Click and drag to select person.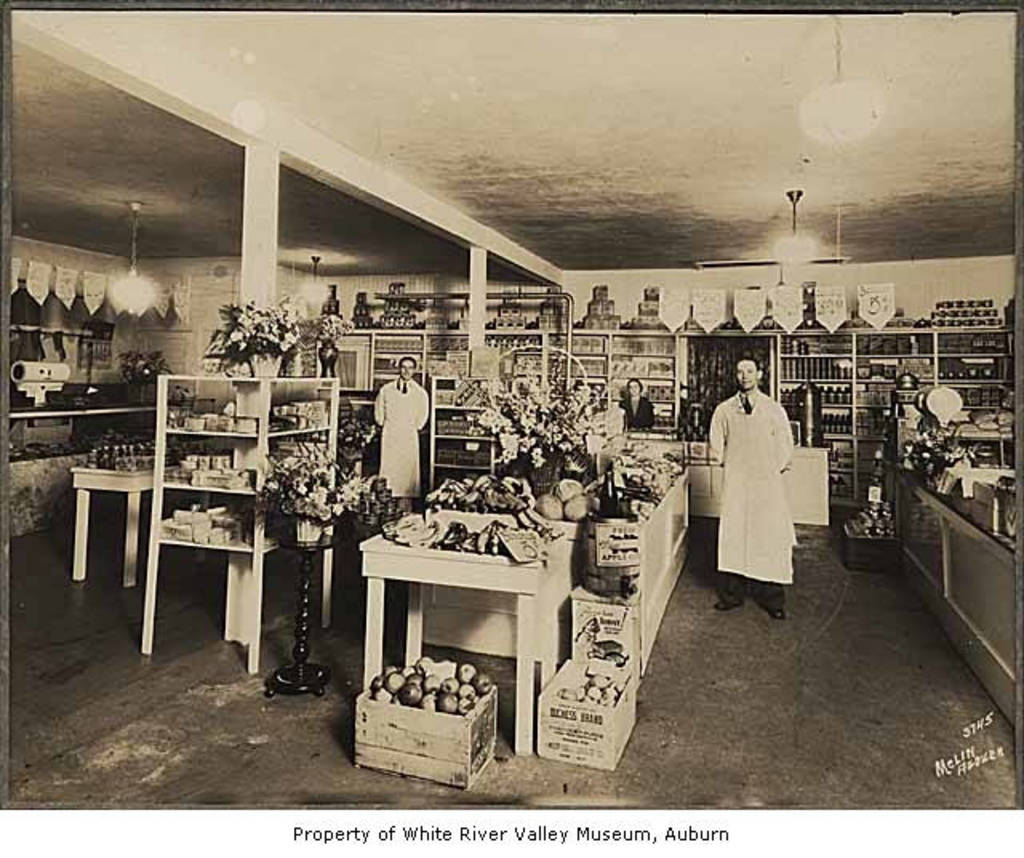
Selection: [366, 359, 430, 515].
